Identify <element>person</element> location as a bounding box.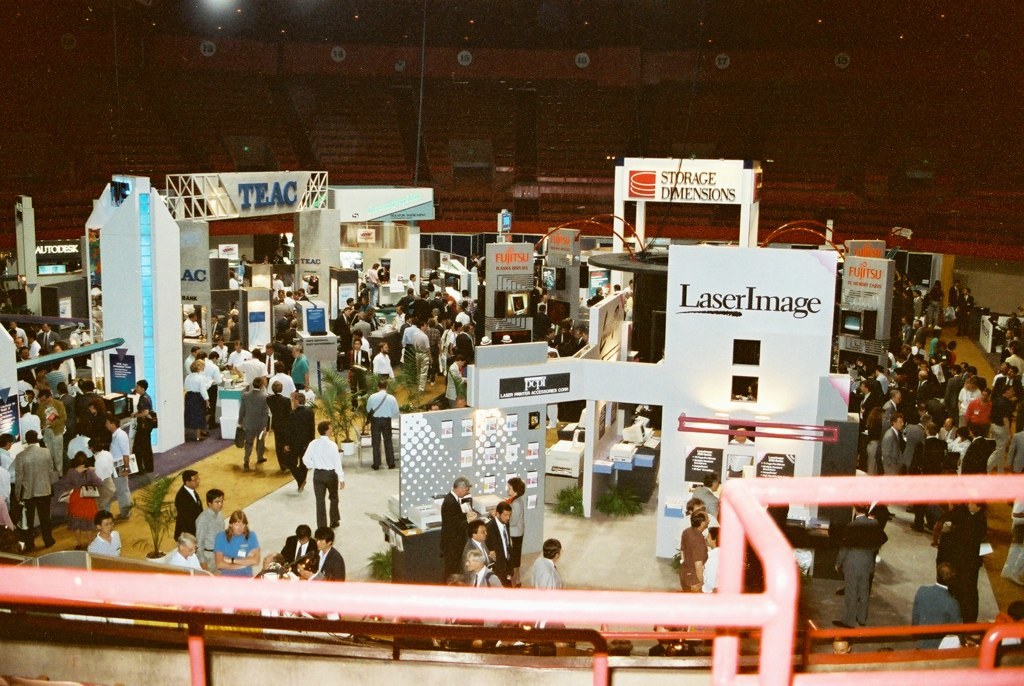
<bbox>14, 333, 26, 352</bbox>.
